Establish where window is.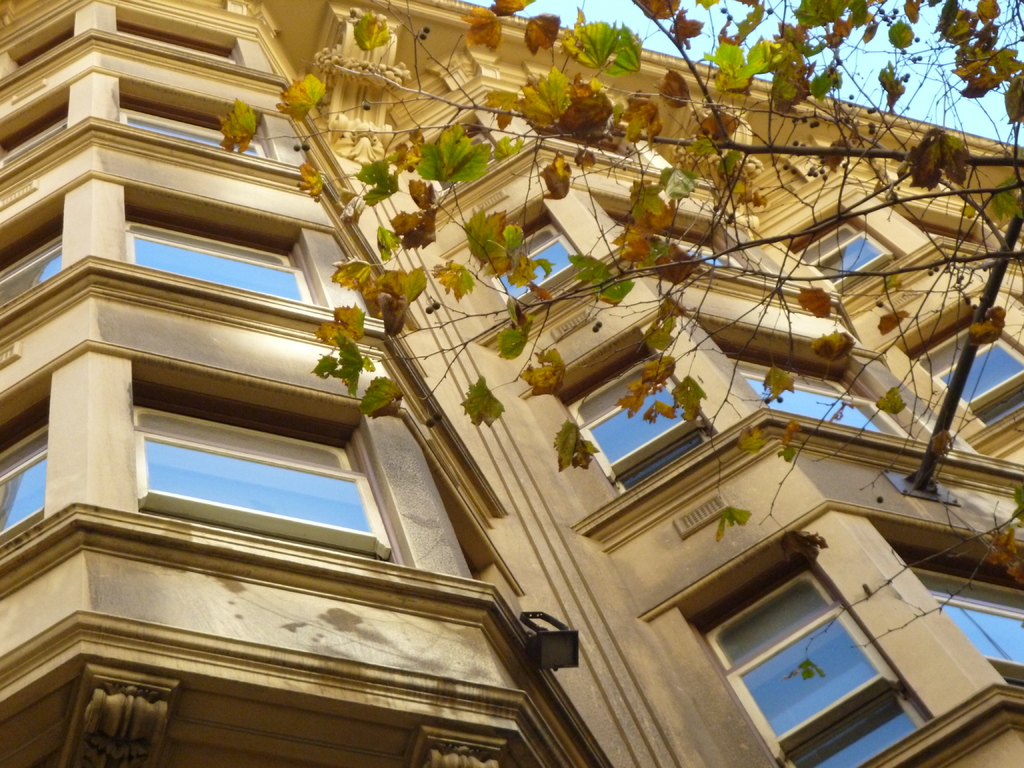
Established at box(541, 321, 716, 495).
